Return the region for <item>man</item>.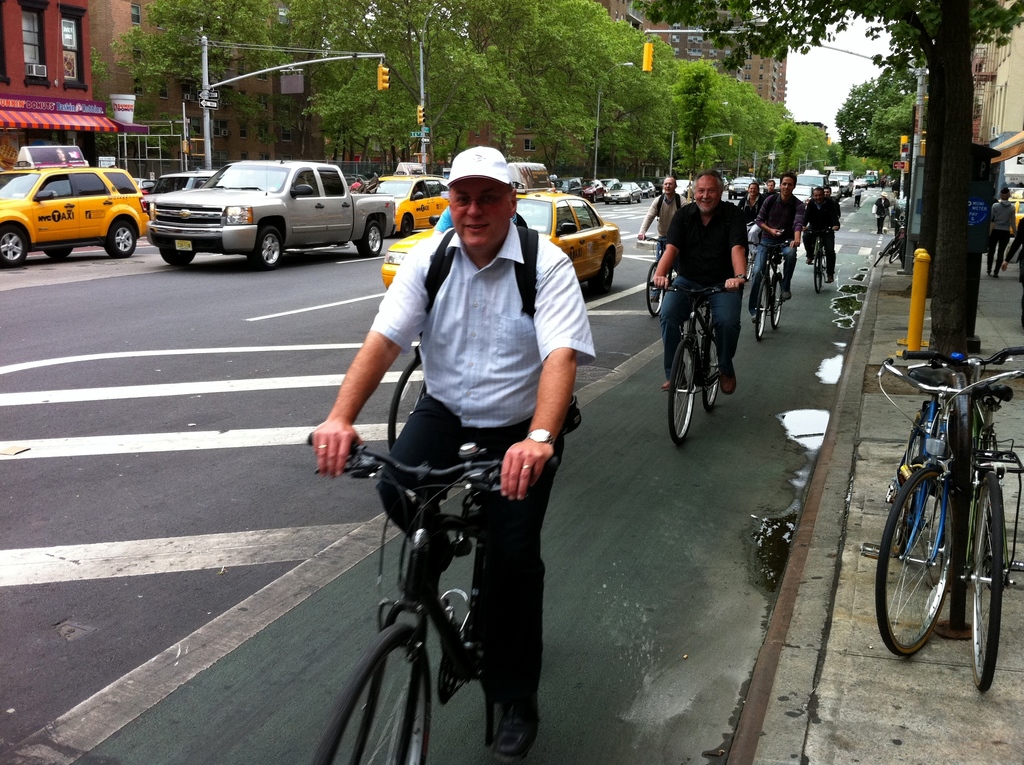
747:172:808:313.
